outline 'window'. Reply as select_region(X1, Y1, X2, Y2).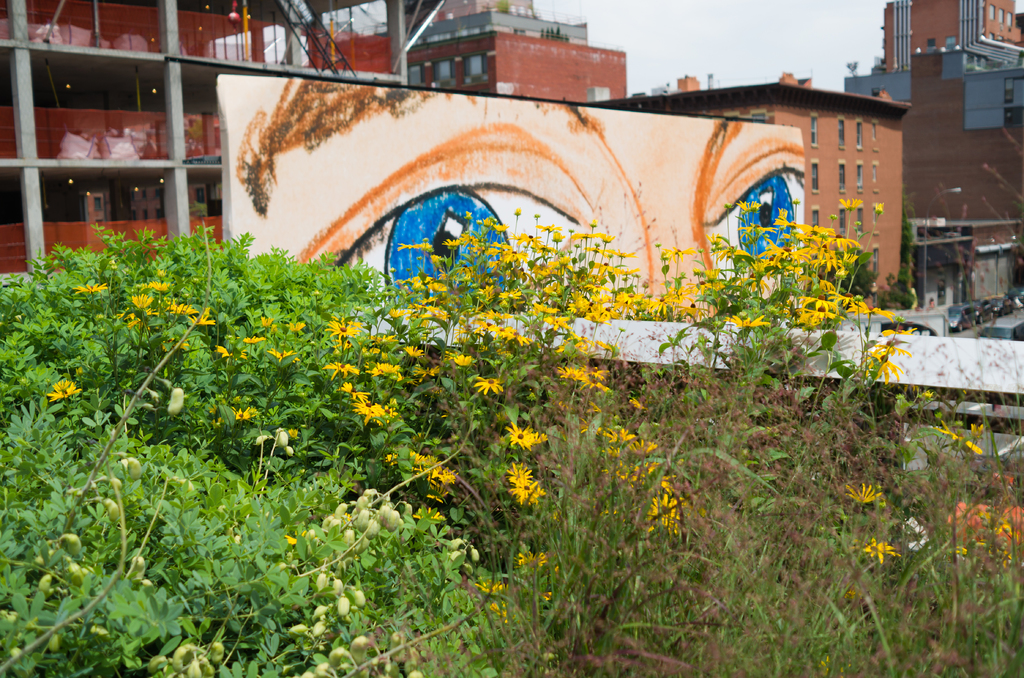
select_region(872, 246, 879, 273).
